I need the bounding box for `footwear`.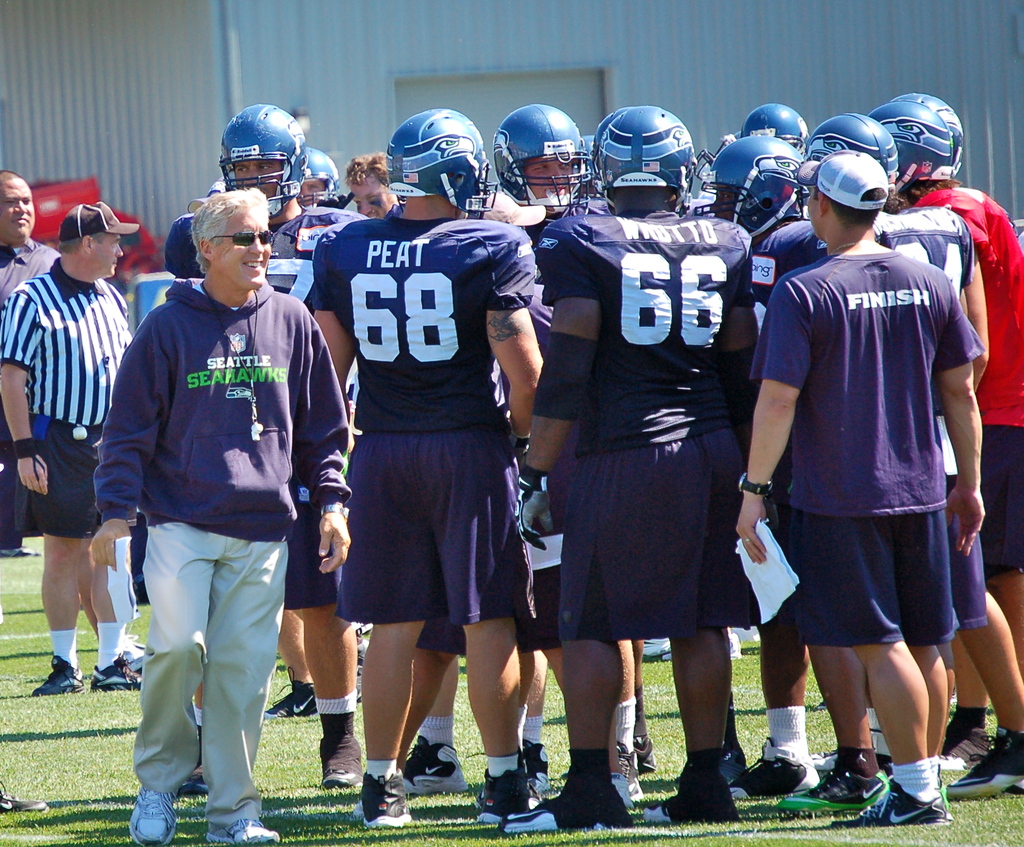
Here it is: <region>86, 656, 140, 690</region>.
